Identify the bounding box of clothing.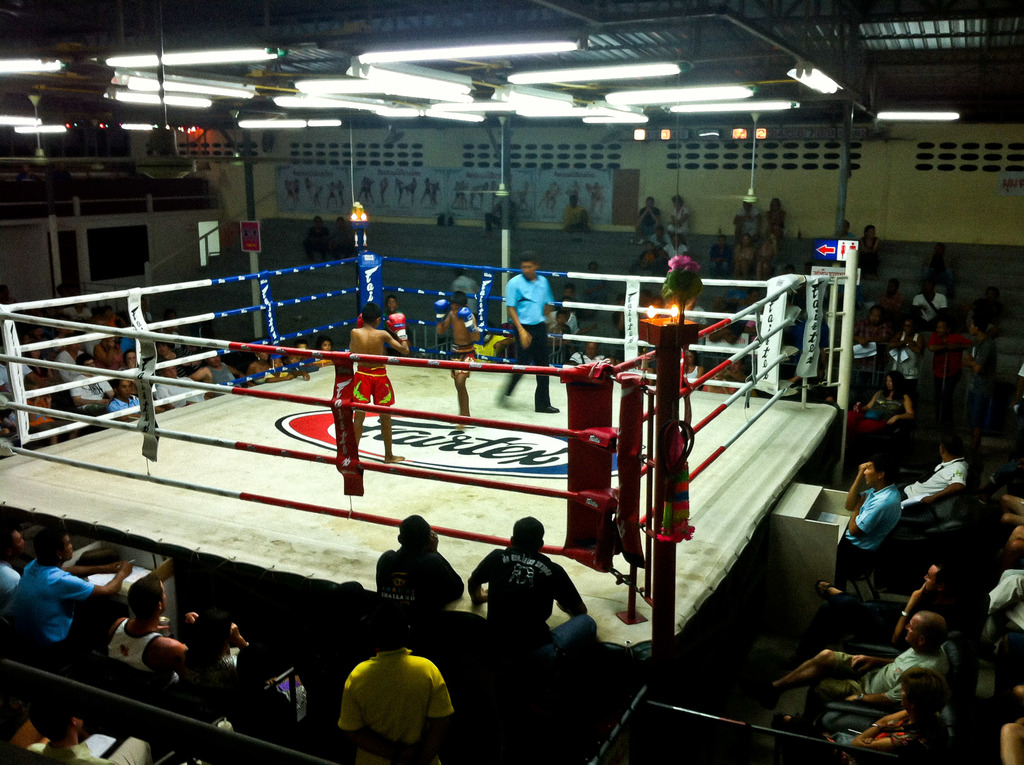
bbox(356, 173, 443, 206).
